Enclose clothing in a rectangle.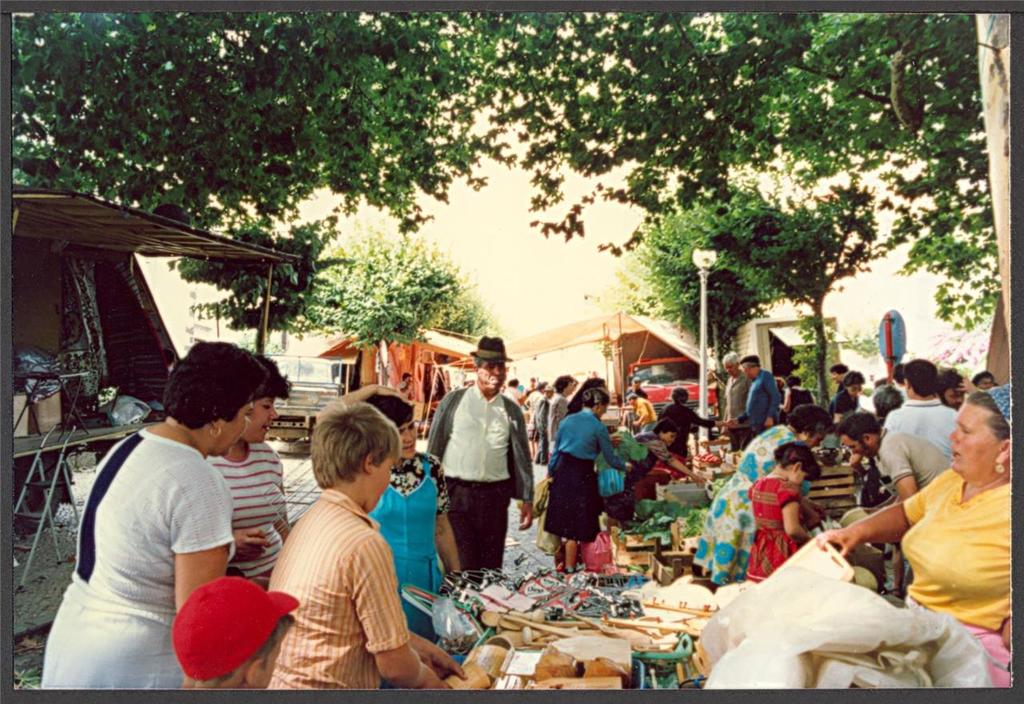
pyautogui.locateOnScreen(789, 382, 810, 411).
